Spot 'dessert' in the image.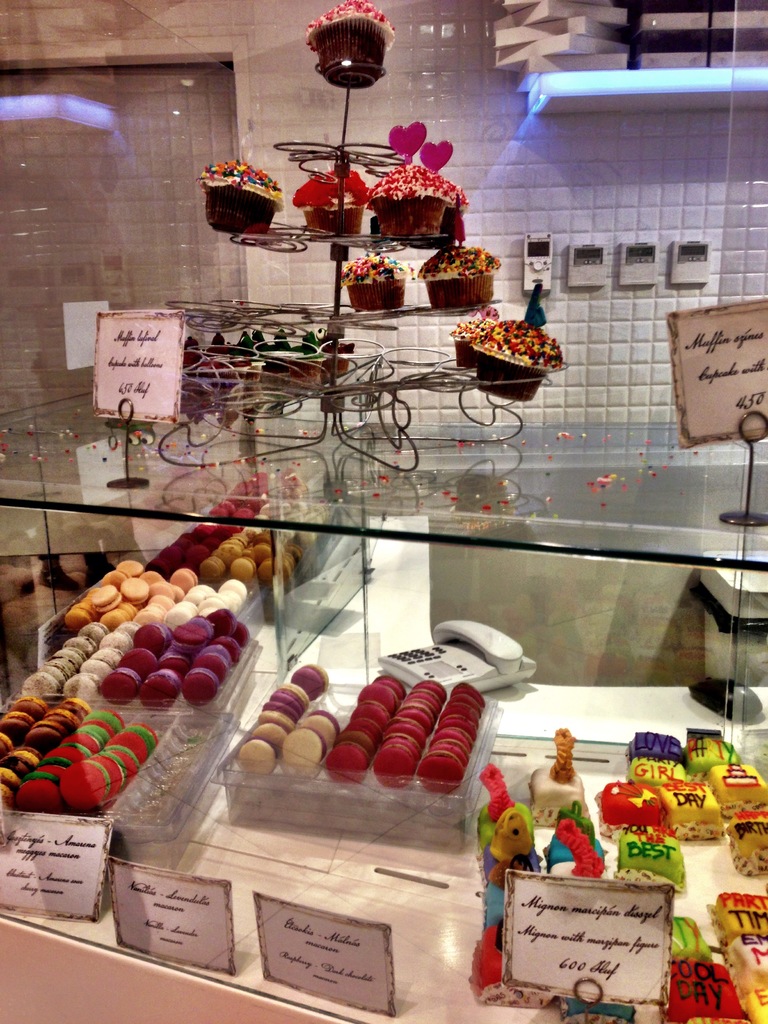
'dessert' found at (left=0, top=700, right=154, bottom=818).
